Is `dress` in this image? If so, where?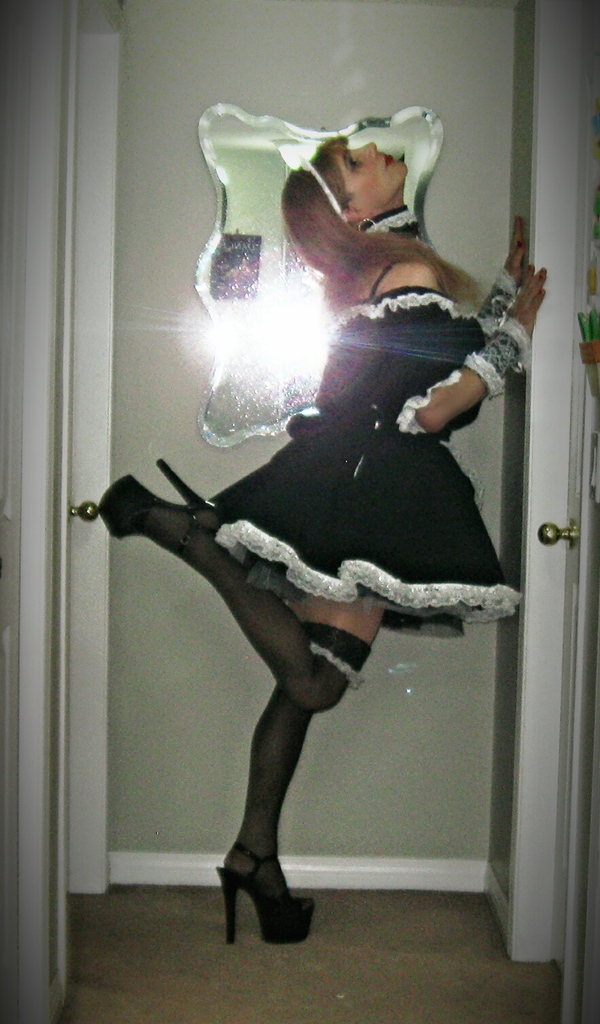
Yes, at bbox=[212, 203, 522, 643].
